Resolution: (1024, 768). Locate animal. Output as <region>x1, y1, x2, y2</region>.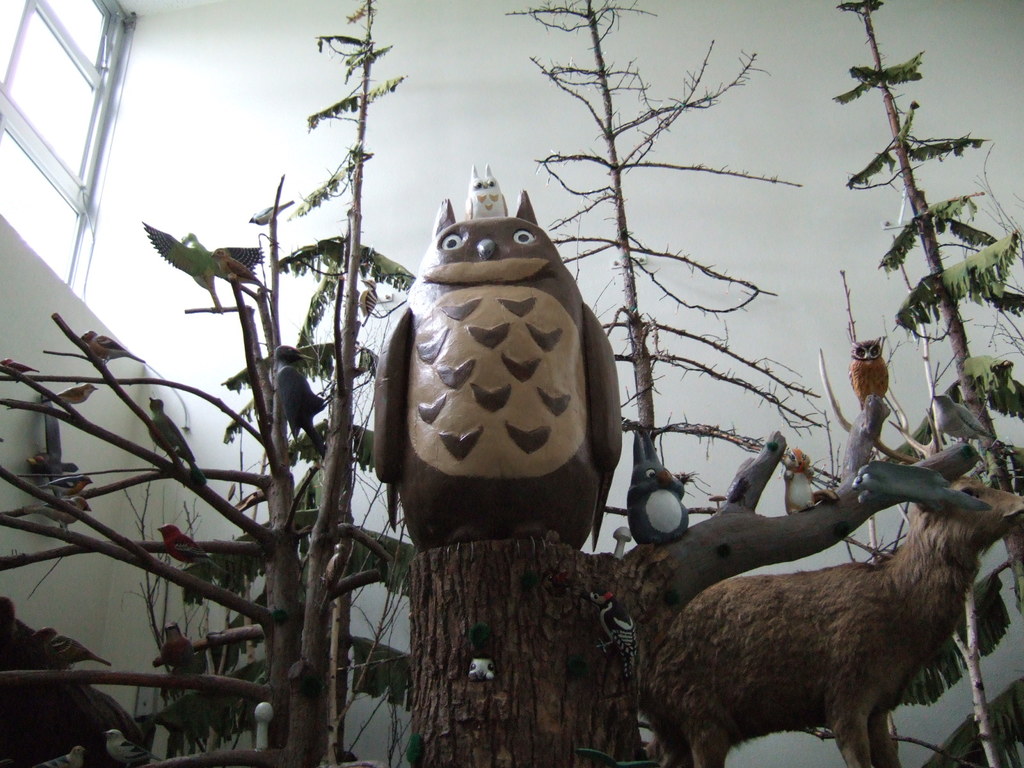
<region>160, 617, 197, 669</region>.
